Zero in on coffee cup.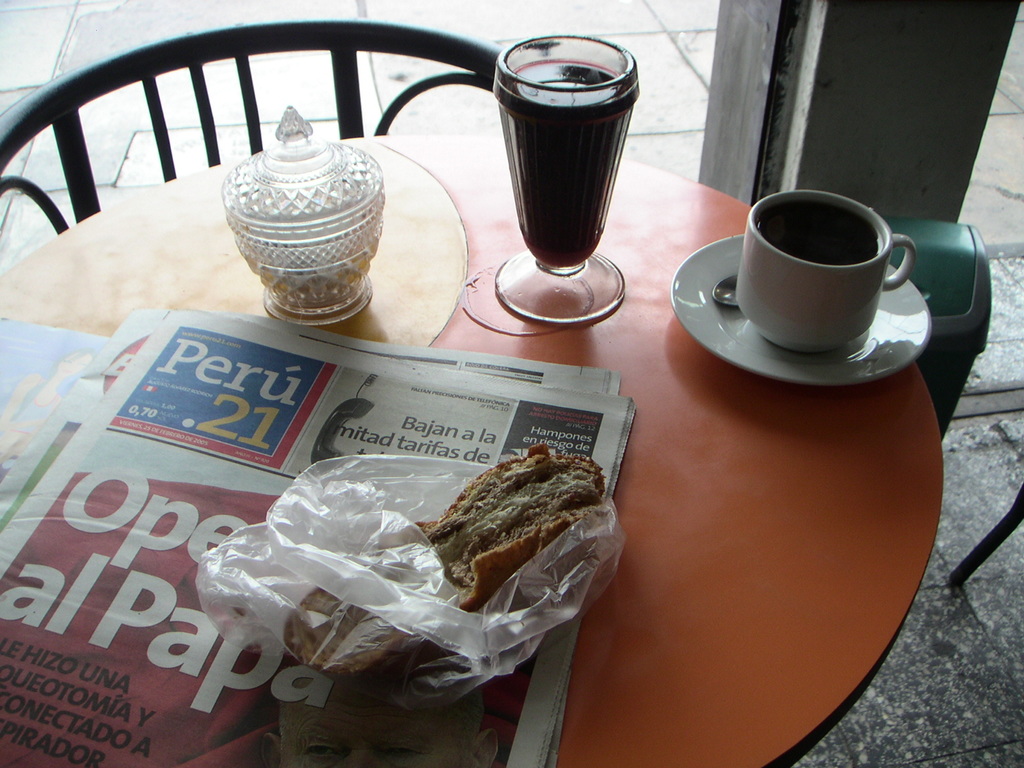
Zeroed in: BBox(737, 189, 913, 352).
